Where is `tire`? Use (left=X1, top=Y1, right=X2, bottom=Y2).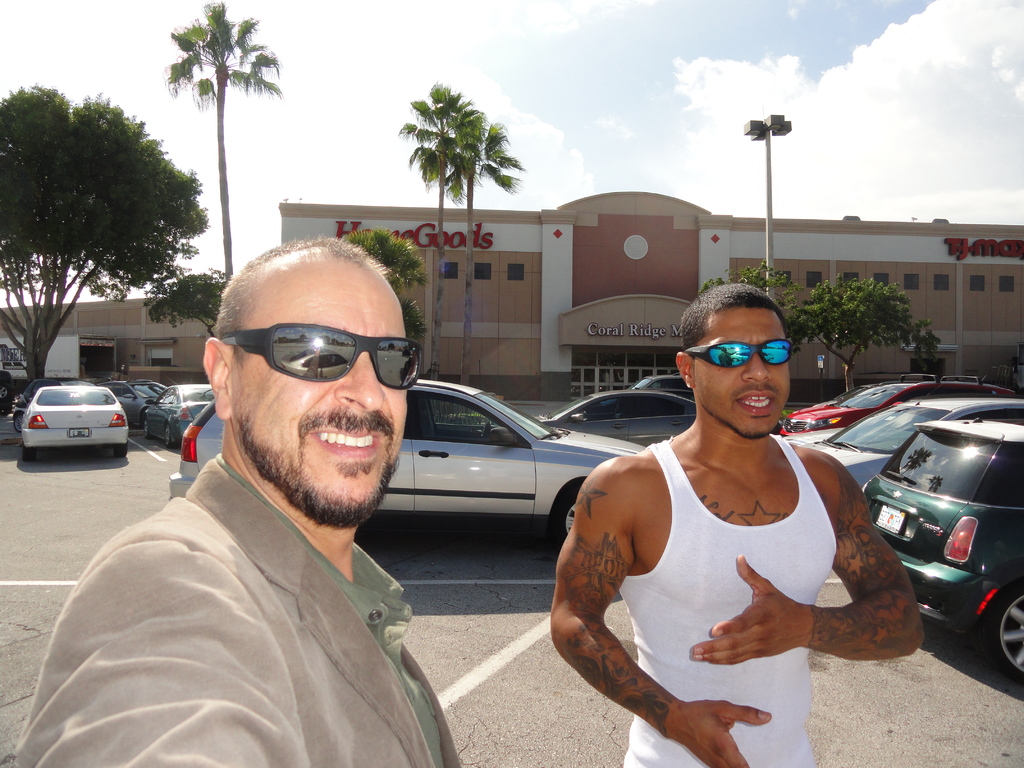
(left=15, top=412, right=29, bottom=435).
